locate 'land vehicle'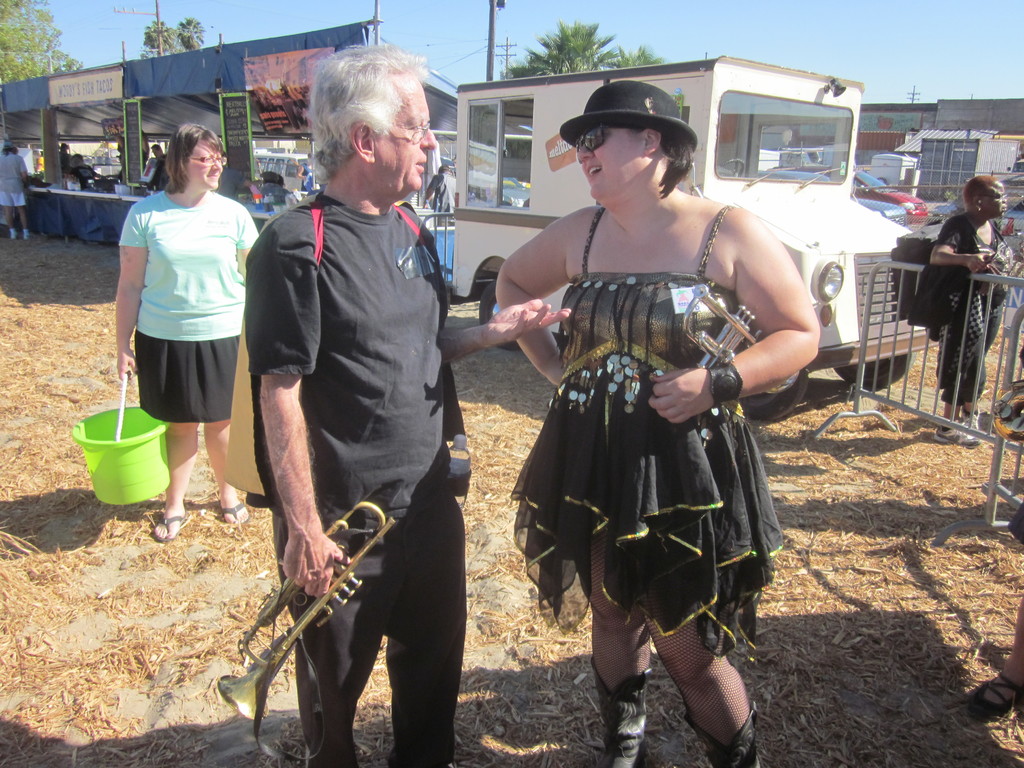
detection(433, 58, 918, 357)
